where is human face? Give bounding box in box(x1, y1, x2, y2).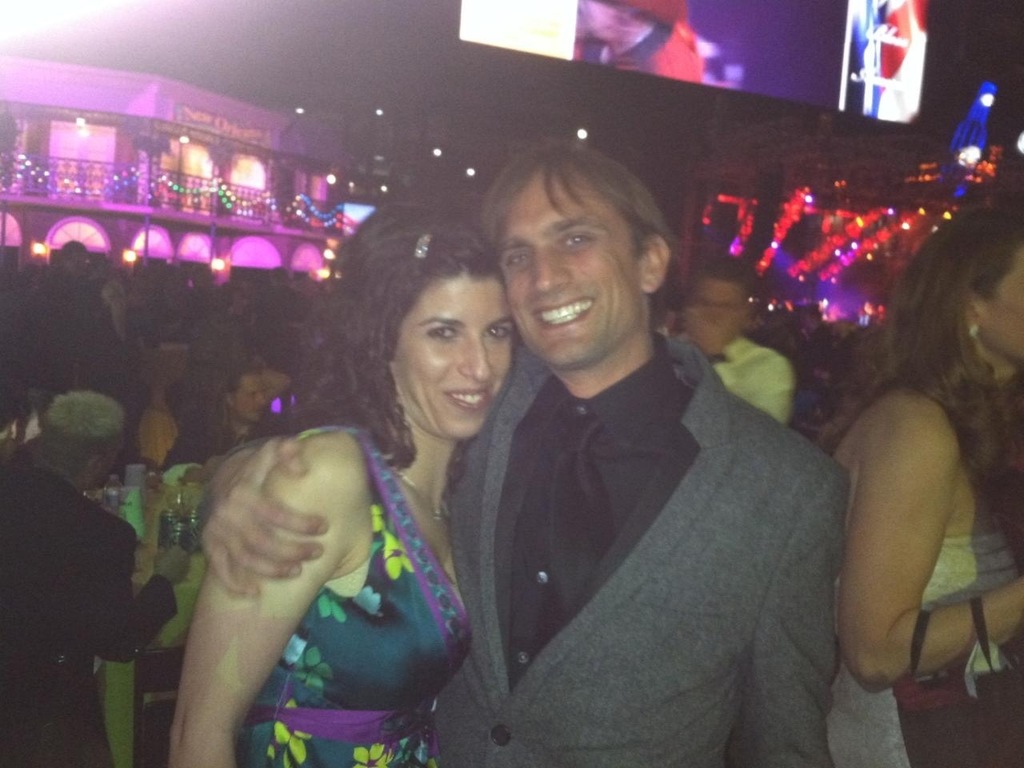
box(232, 374, 272, 418).
